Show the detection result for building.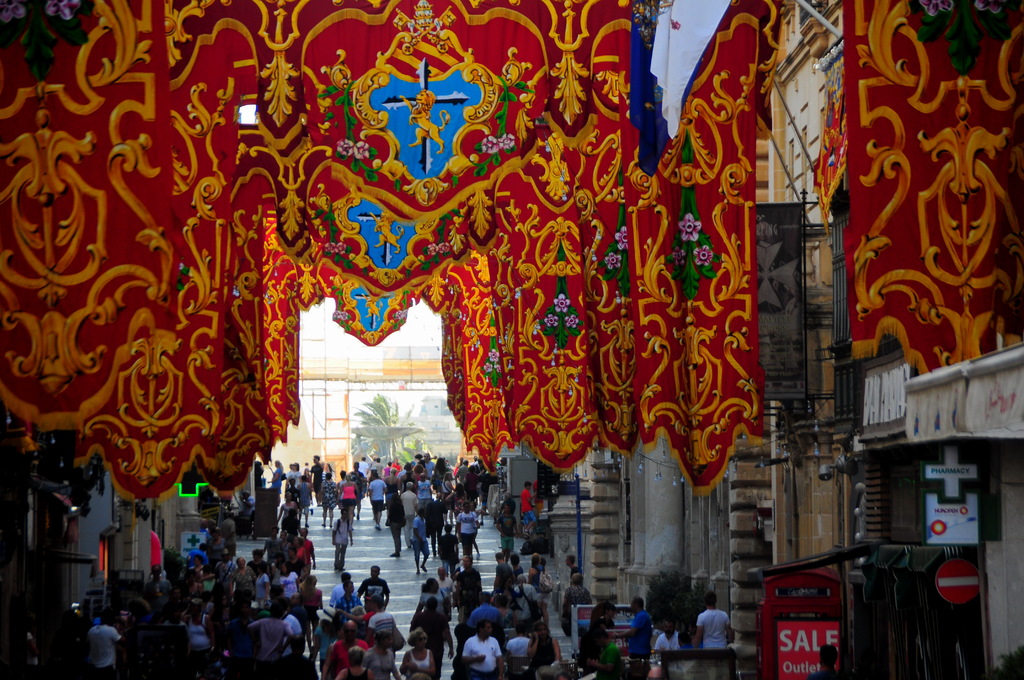
x1=395 y1=397 x2=461 y2=455.
